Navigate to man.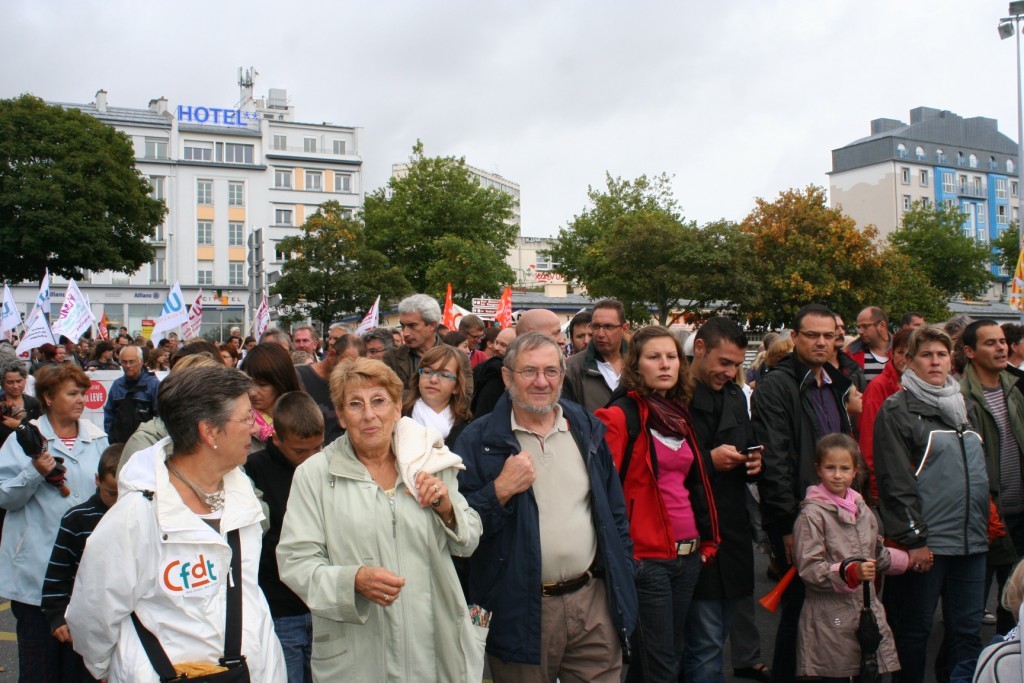
Navigation target: <region>232, 327, 242, 339</region>.
